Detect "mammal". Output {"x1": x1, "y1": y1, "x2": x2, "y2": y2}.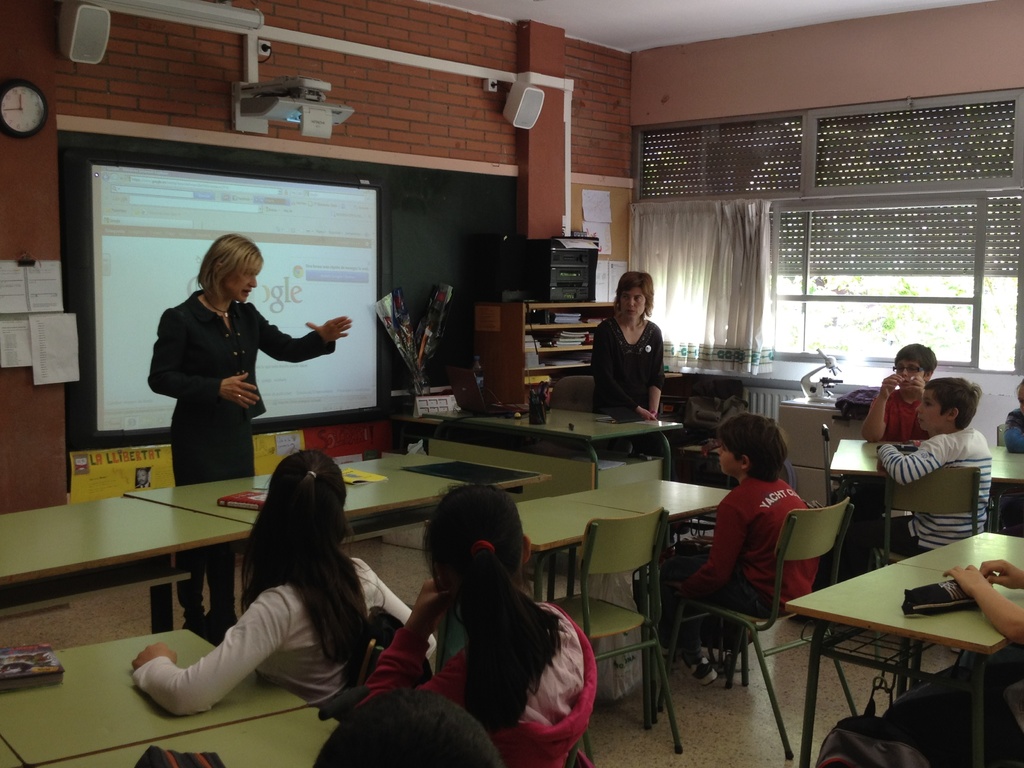
{"x1": 594, "y1": 269, "x2": 668, "y2": 458}.
